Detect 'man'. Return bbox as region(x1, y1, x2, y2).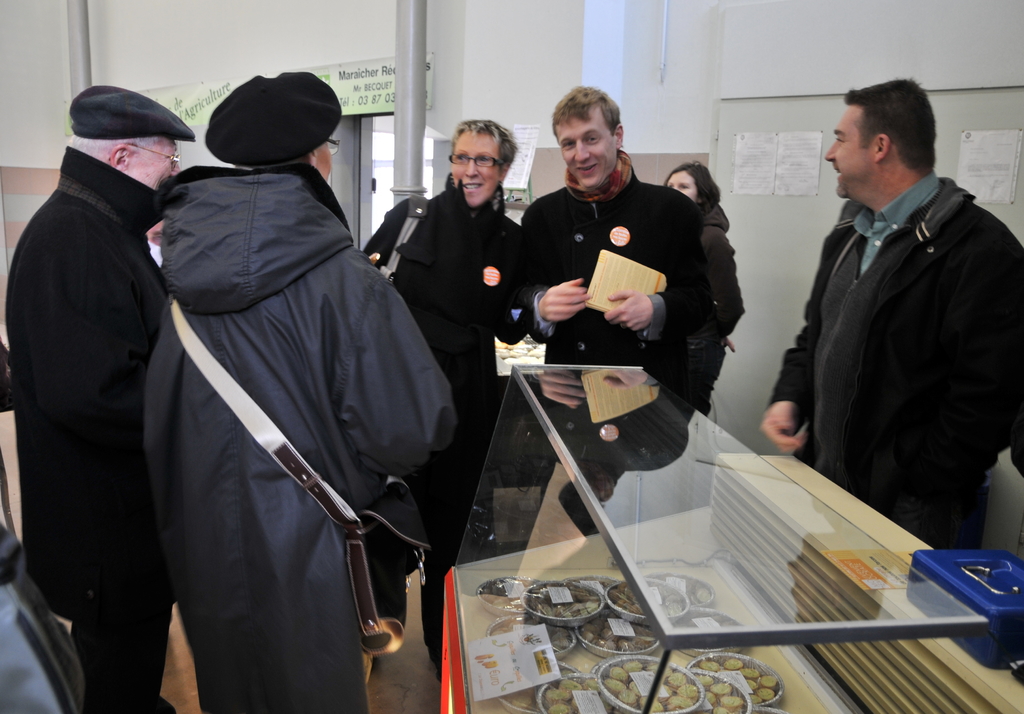
region(519, 79, 717, 417).
